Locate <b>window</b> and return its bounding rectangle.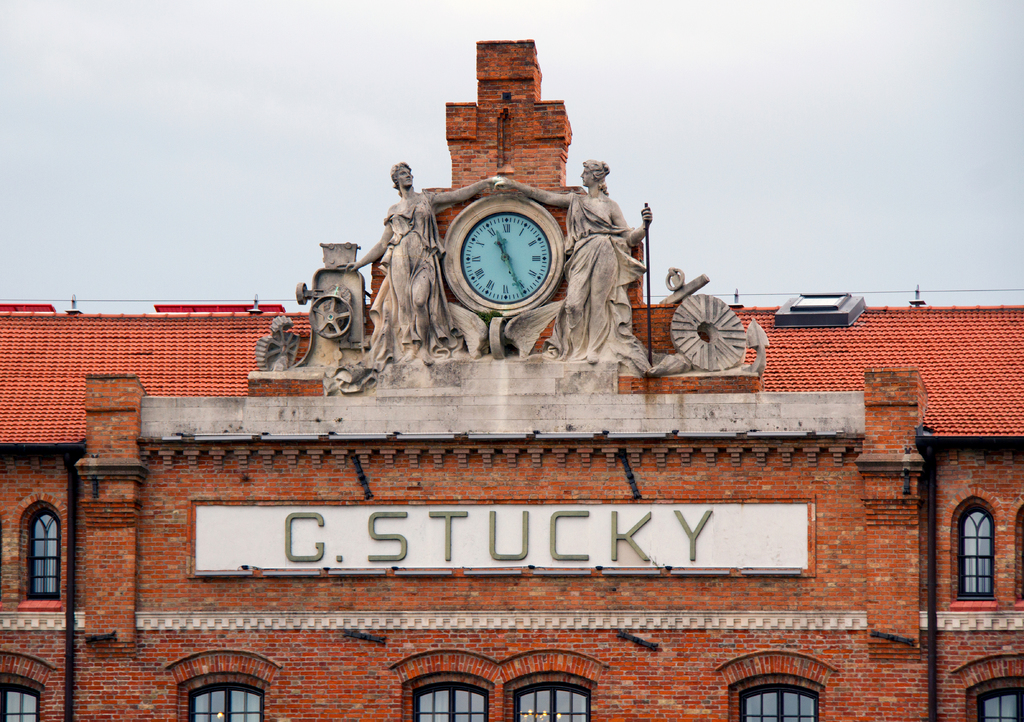
detection(413, 683, 490, 721).
